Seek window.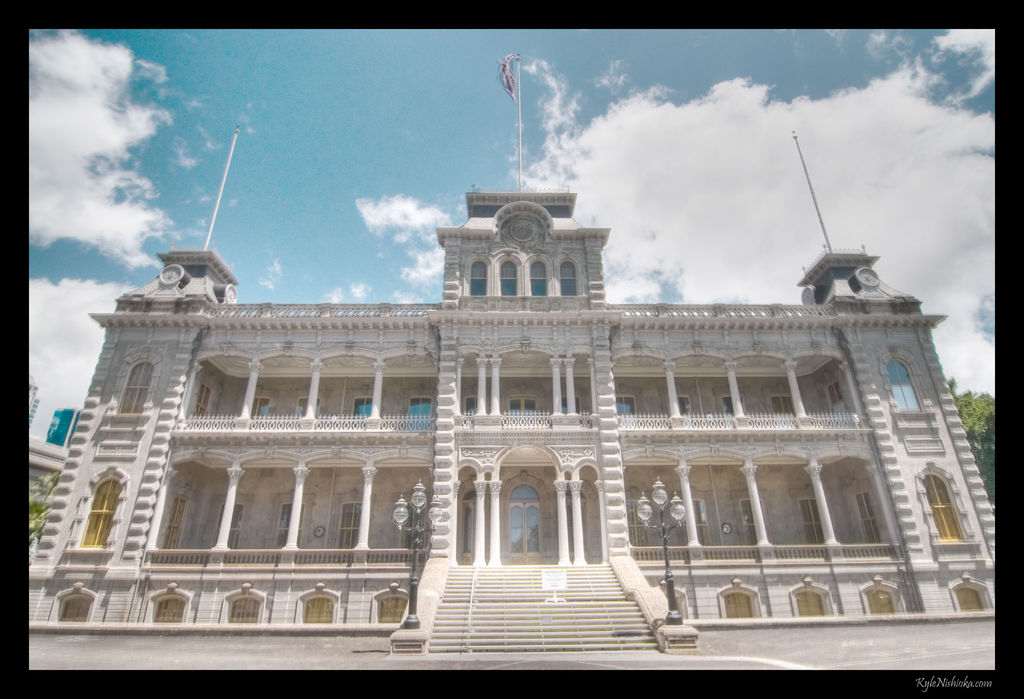
[x1=855, y1=490, x2=881, y2=543].
